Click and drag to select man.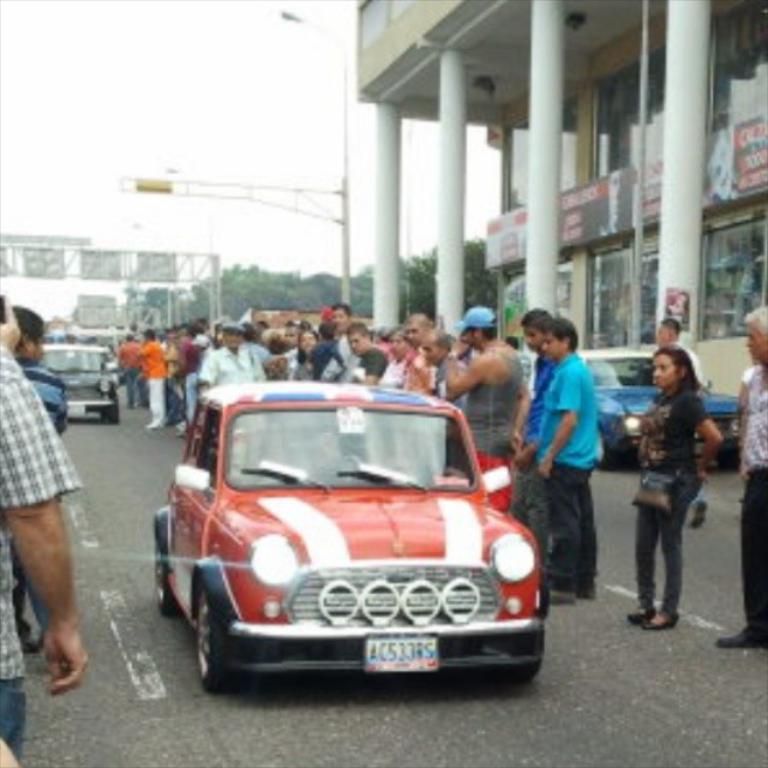
Selection: [115, 335, 142, 414].
